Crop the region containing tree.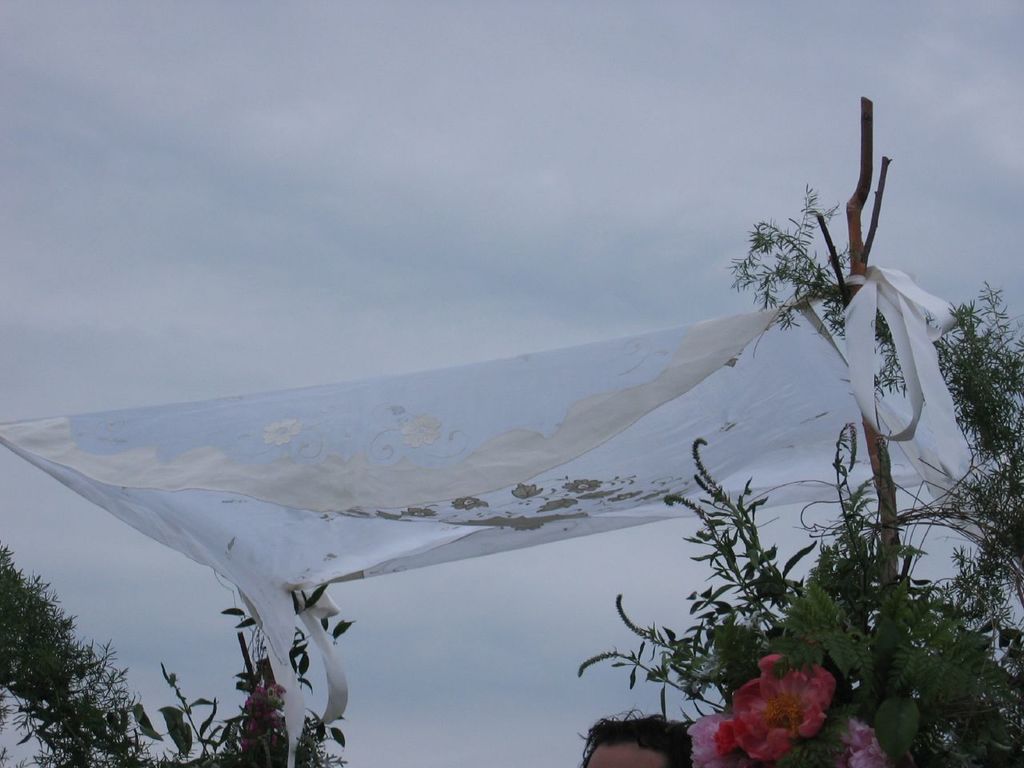
Crop region: [723, 182, 1023, 694].
